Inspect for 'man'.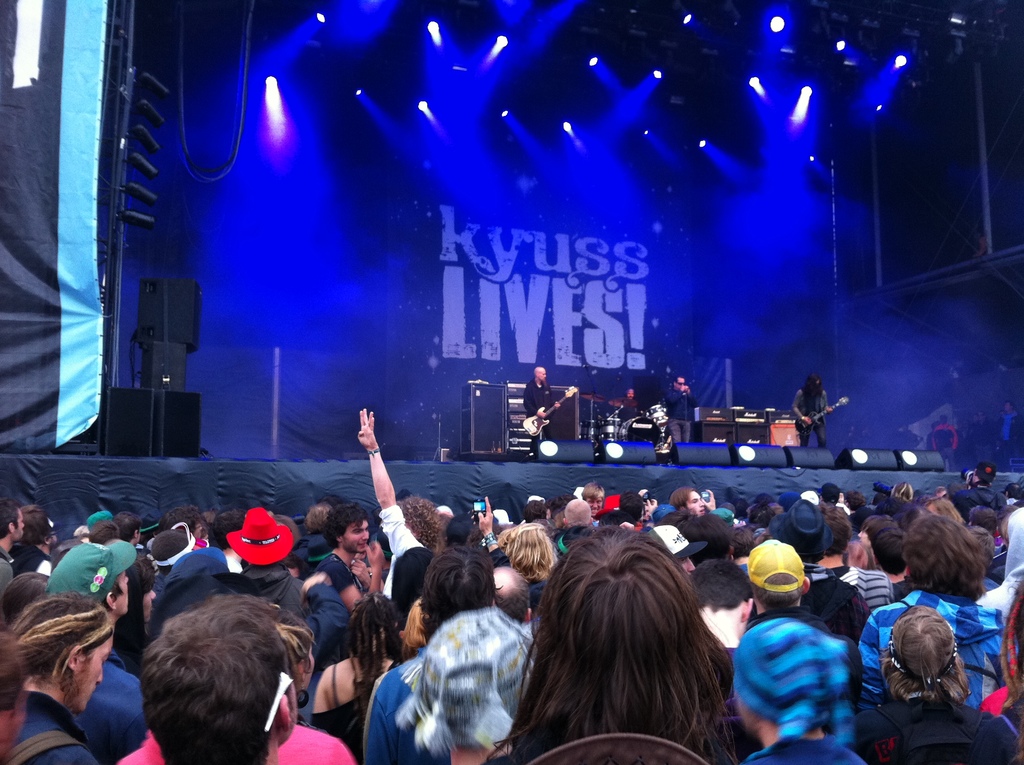
Inspection: 662/509/737/568.
